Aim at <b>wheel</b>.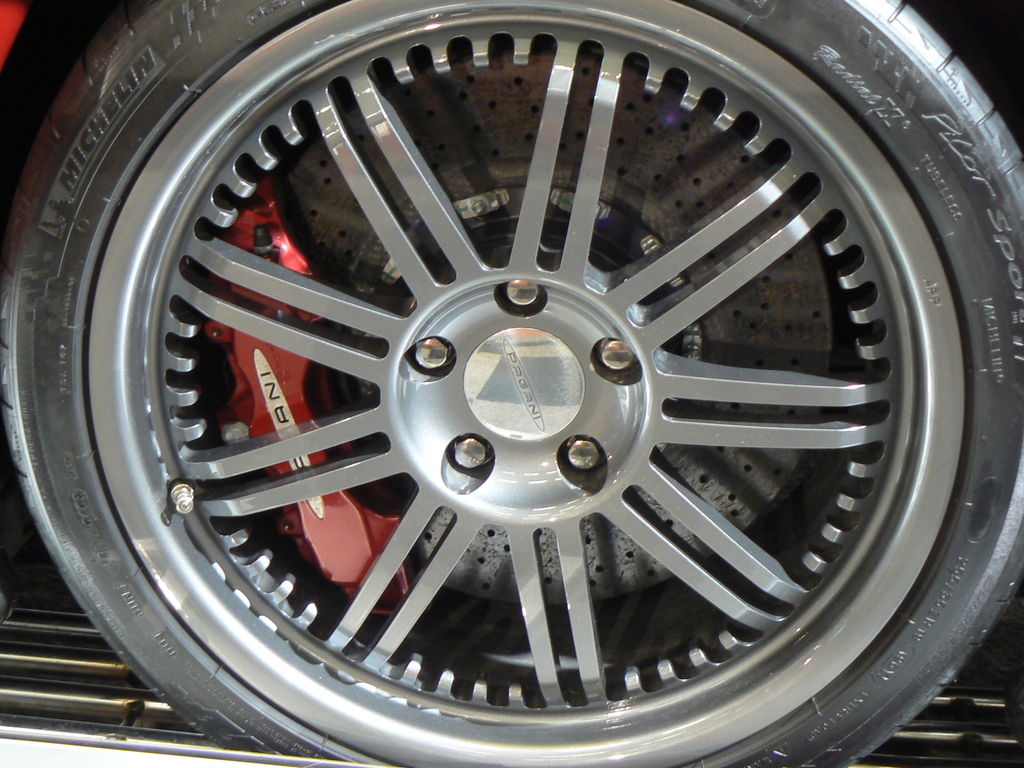
Aimed at <bbox>0, 0, 1023, 767</bbox>.
